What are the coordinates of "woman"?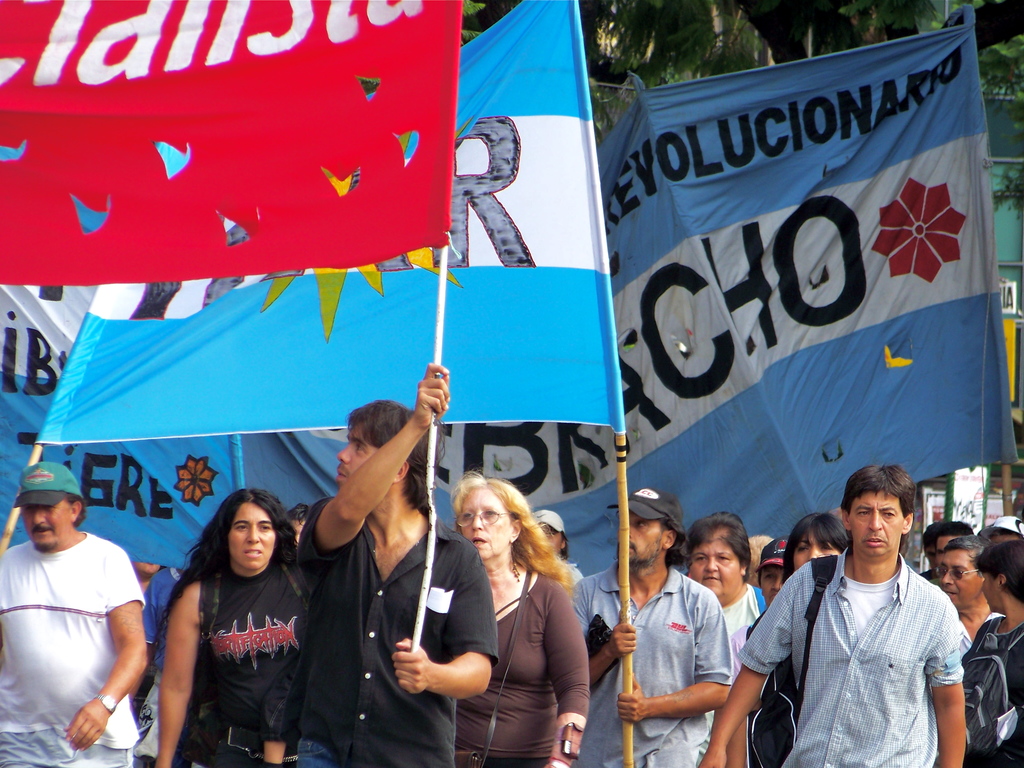
box=[737, 513, 861, 767].
